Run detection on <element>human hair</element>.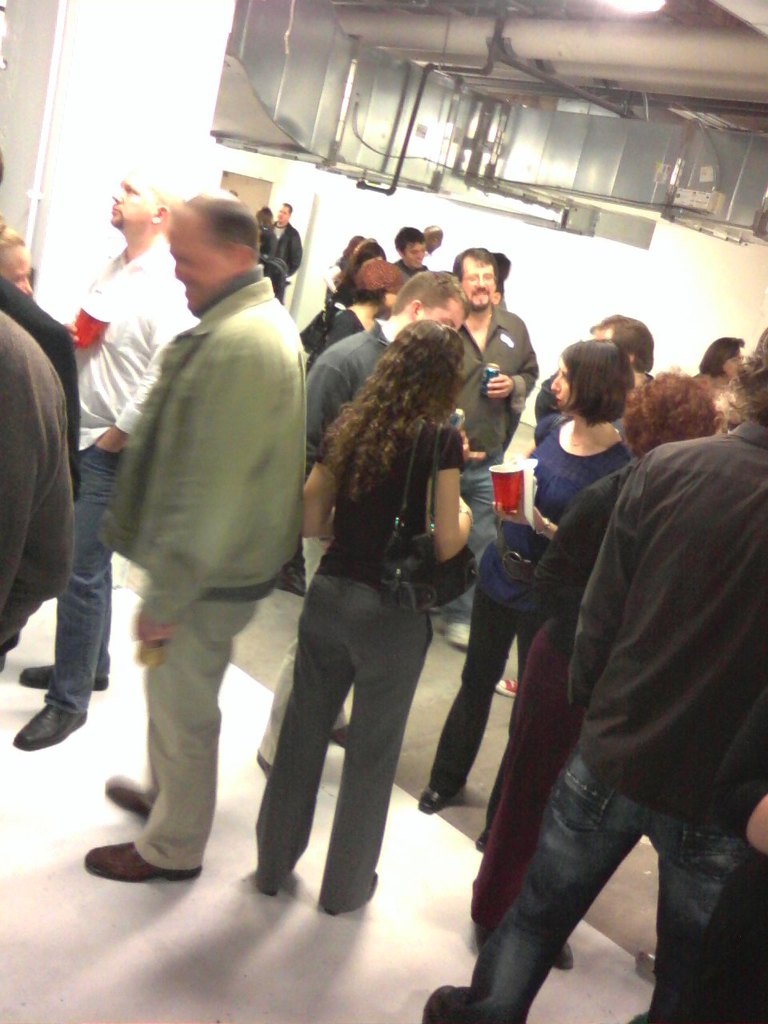
Result: 257:206:274:234.
